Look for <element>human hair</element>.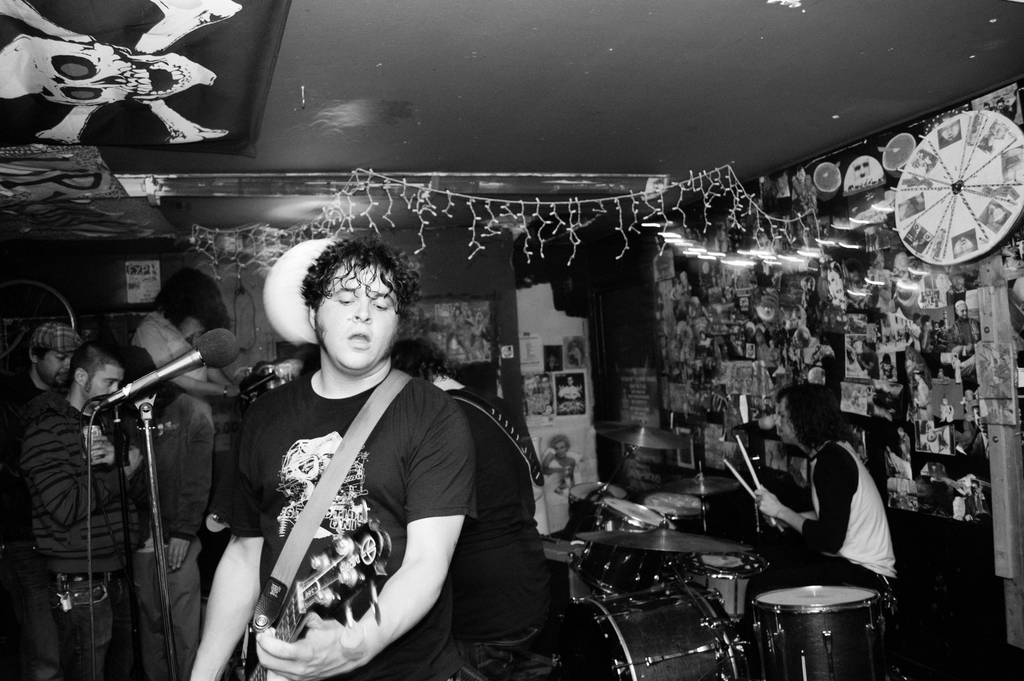
Found: <bbox>774, 382, 862, 448</bbox>.
